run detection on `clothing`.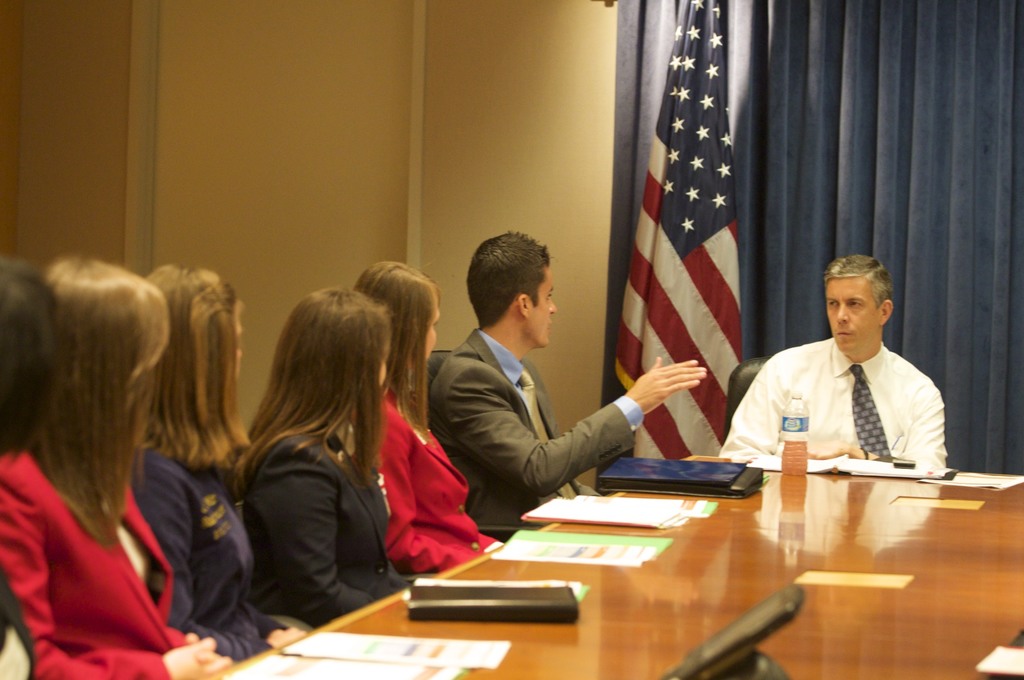
Result: (707,334,942,470).
